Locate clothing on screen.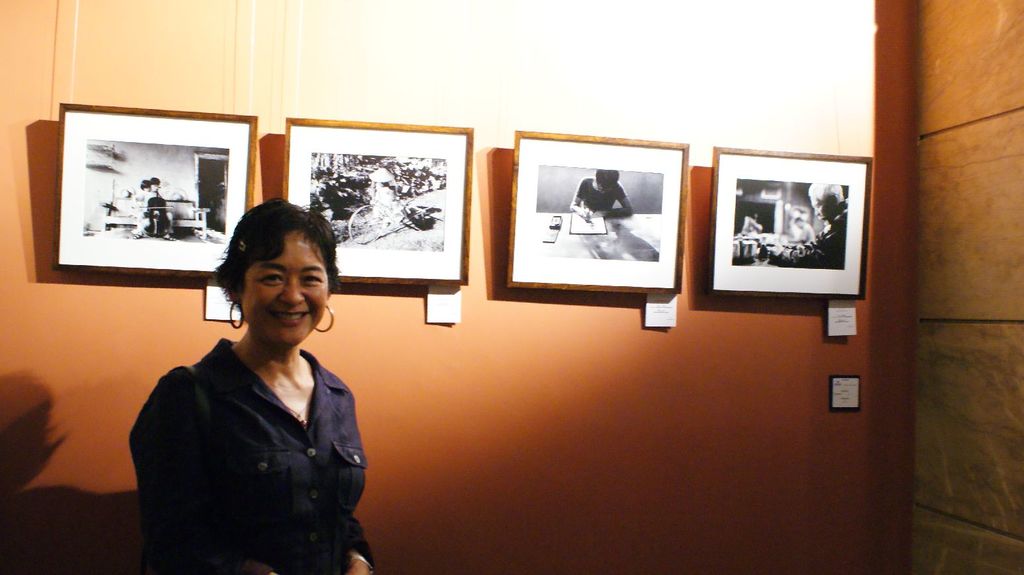
On screen at rect(128, 287, 377, 565).
